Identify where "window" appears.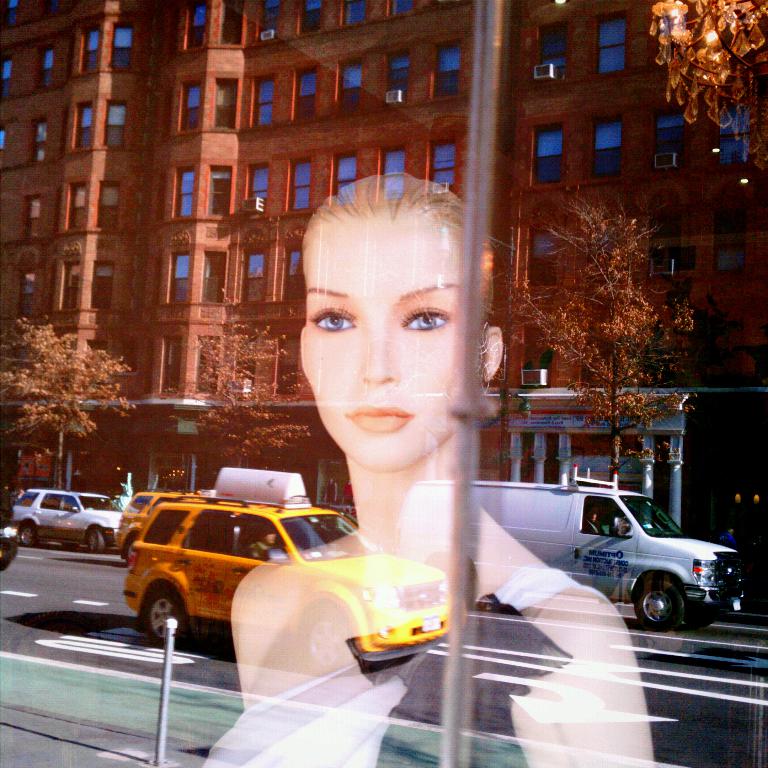
Appears at pyautogui.locateOnScreen(273, 341, 306, 391).
